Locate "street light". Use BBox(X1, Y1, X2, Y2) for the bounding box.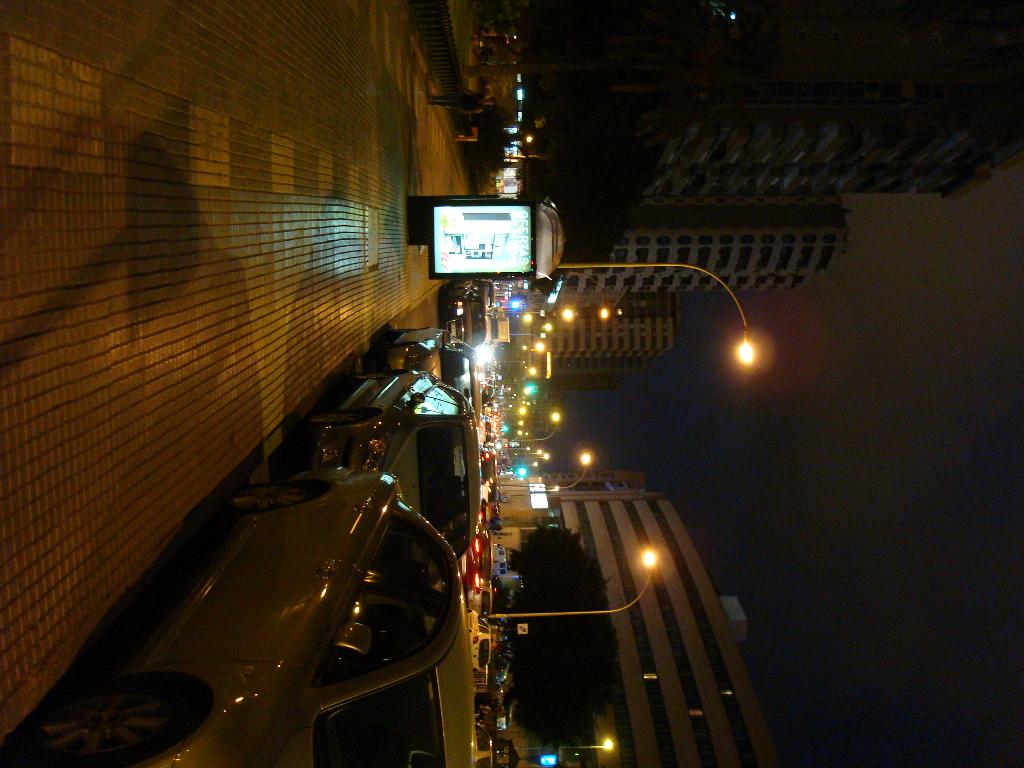
BBox(490, 545, 664, 623).
